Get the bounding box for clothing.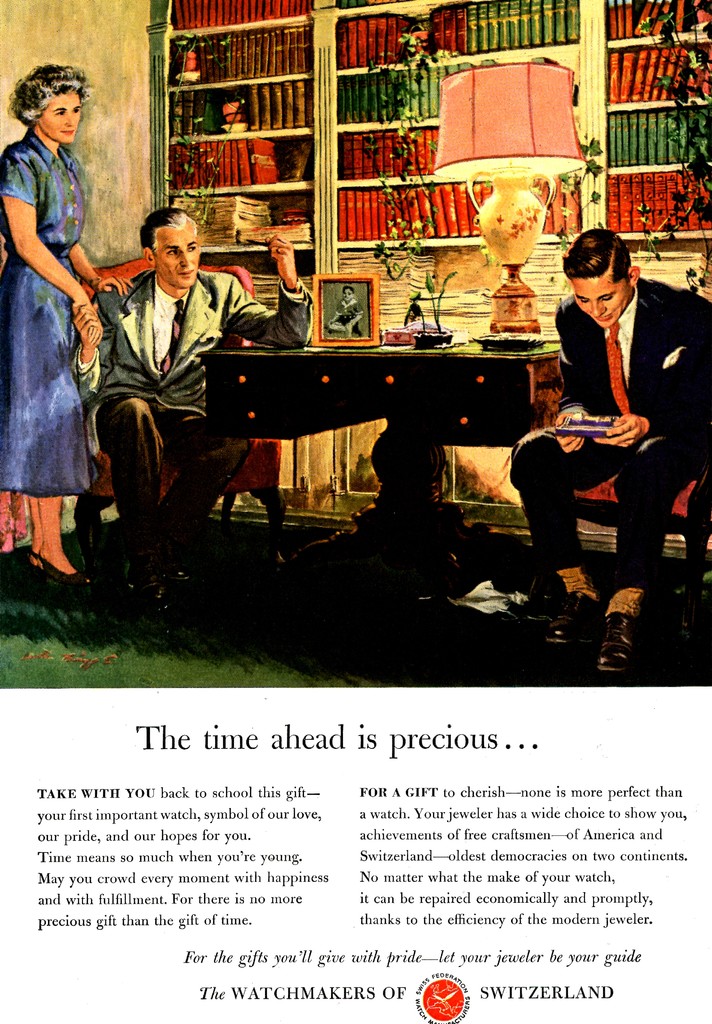
0, 132, 100, 499.
